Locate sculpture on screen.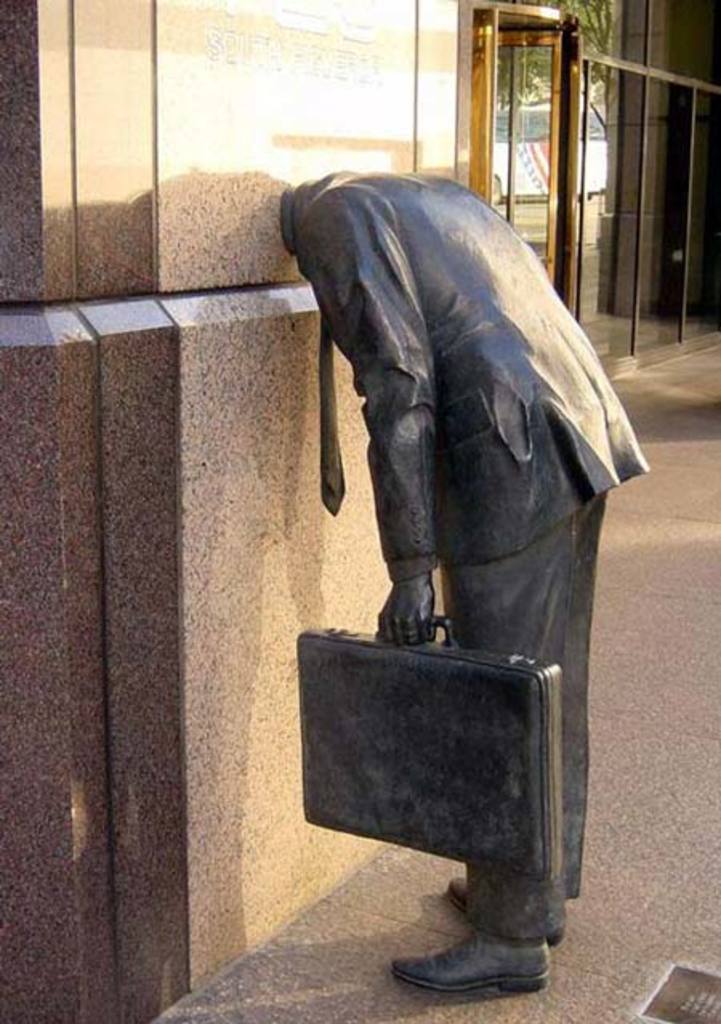
On screen at bbox=(285, 141, 641, 885).
